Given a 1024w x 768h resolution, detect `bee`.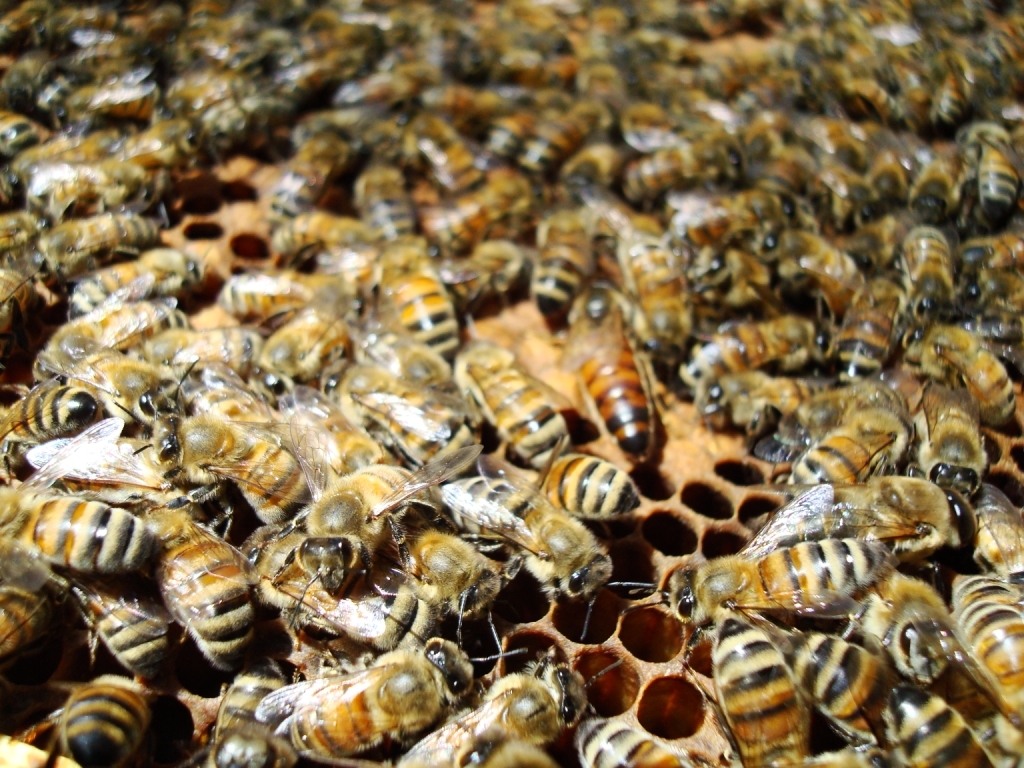
<region>54, 573, 170, 666</region>.
